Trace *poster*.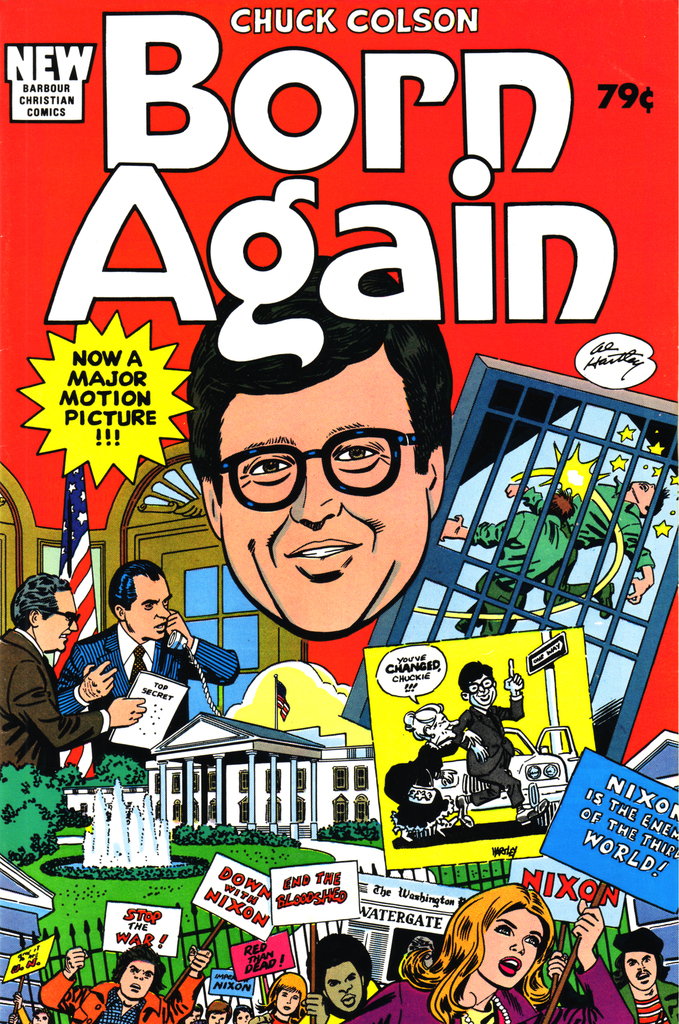
Traced to x1=0, y1=0, x2=678, y2=1023.
